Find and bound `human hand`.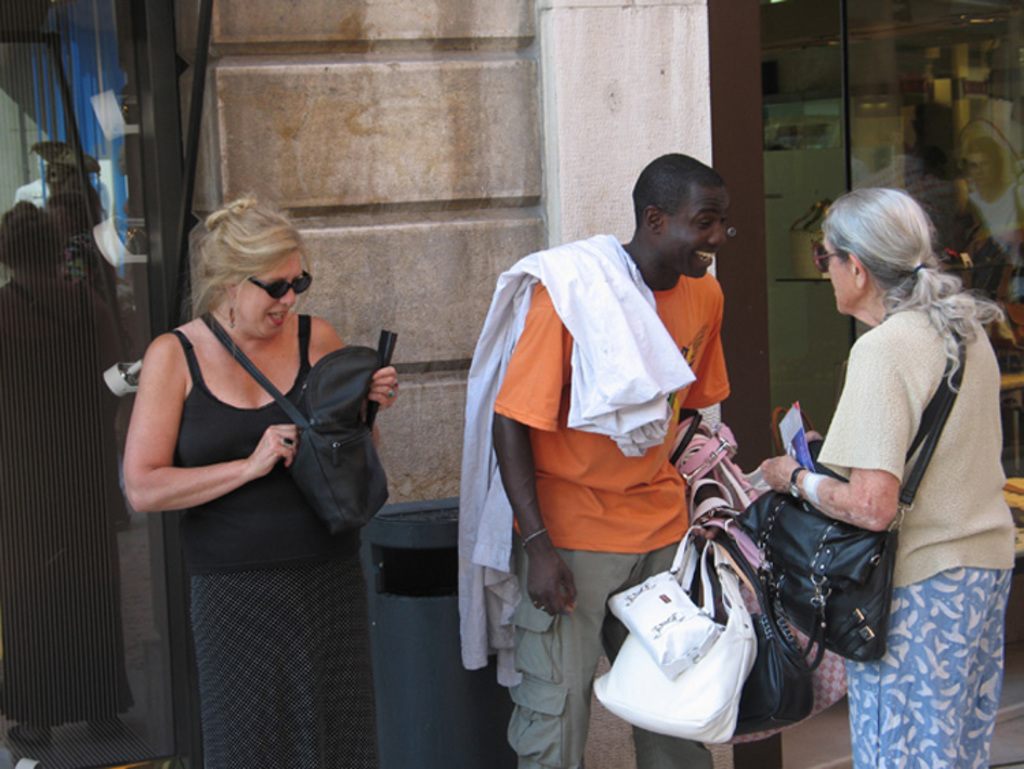
Bound: {"x1": 803, "y1": 429, "x2": 825, "y2": 449}.
